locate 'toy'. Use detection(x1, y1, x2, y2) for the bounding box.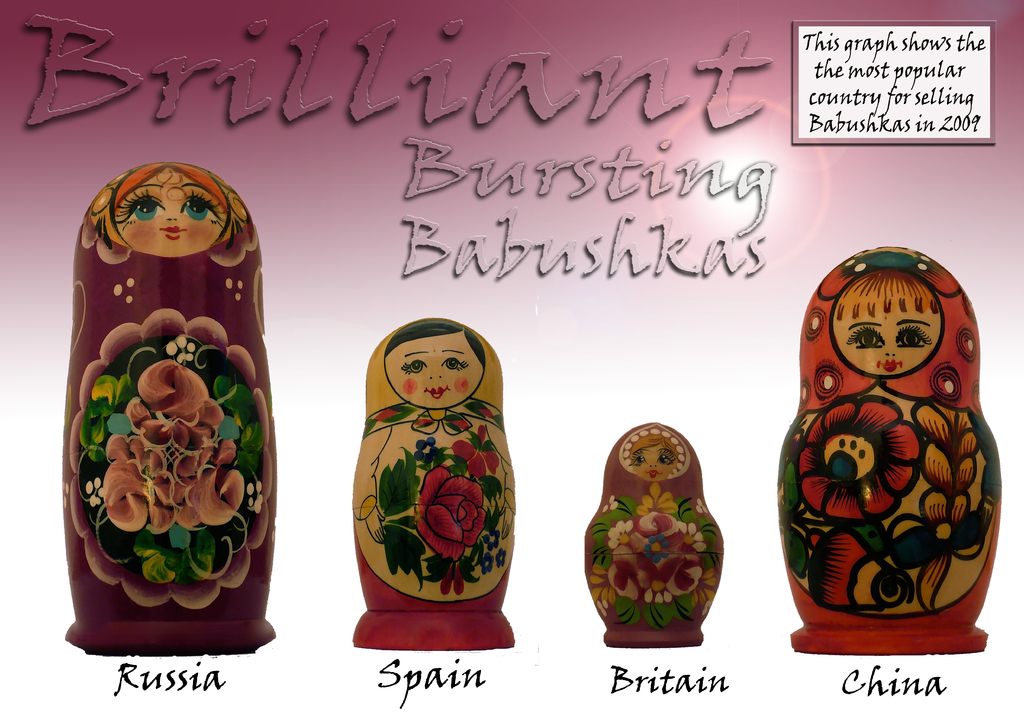
detection(582, 424, 724, 649).
